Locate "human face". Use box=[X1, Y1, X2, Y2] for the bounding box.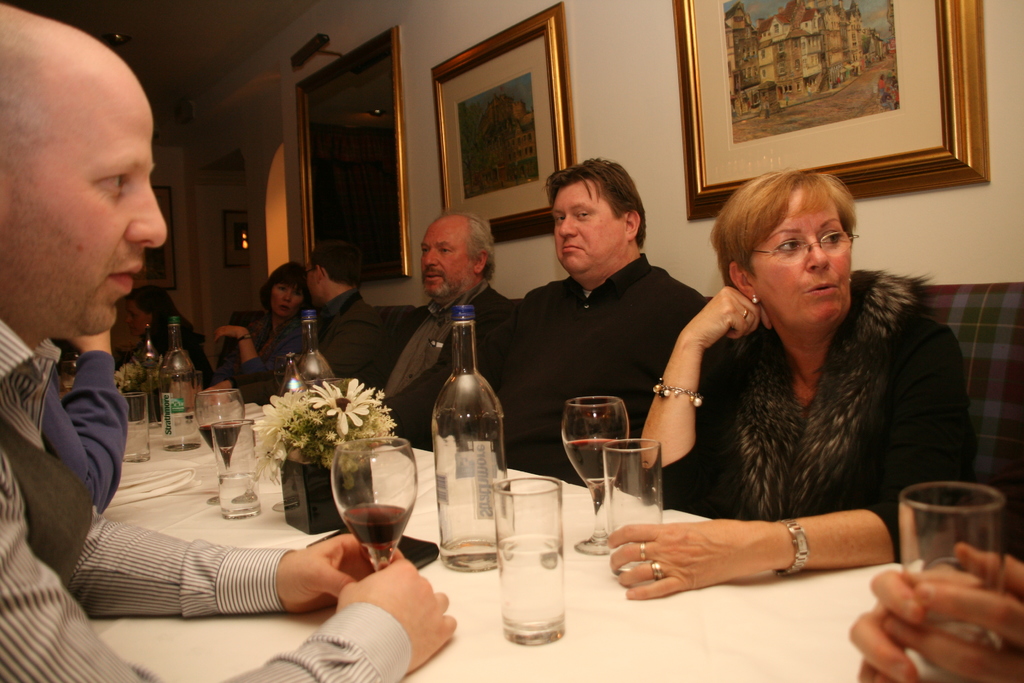
box=[304, 262, 315, 309].
